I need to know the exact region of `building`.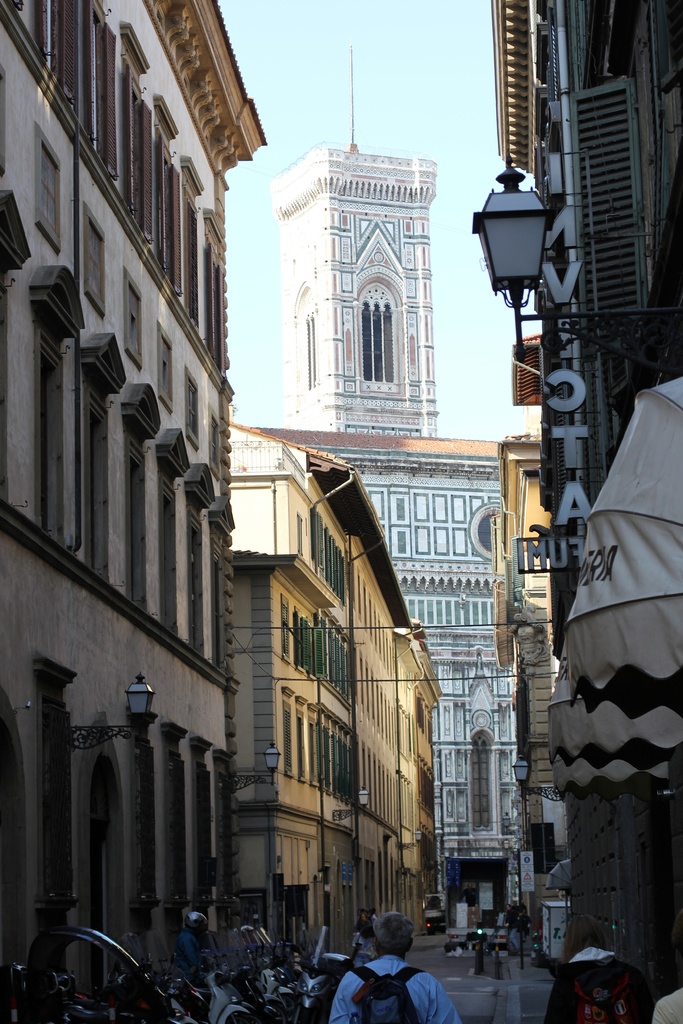
Region: rect(238, 425, 443, 957).
